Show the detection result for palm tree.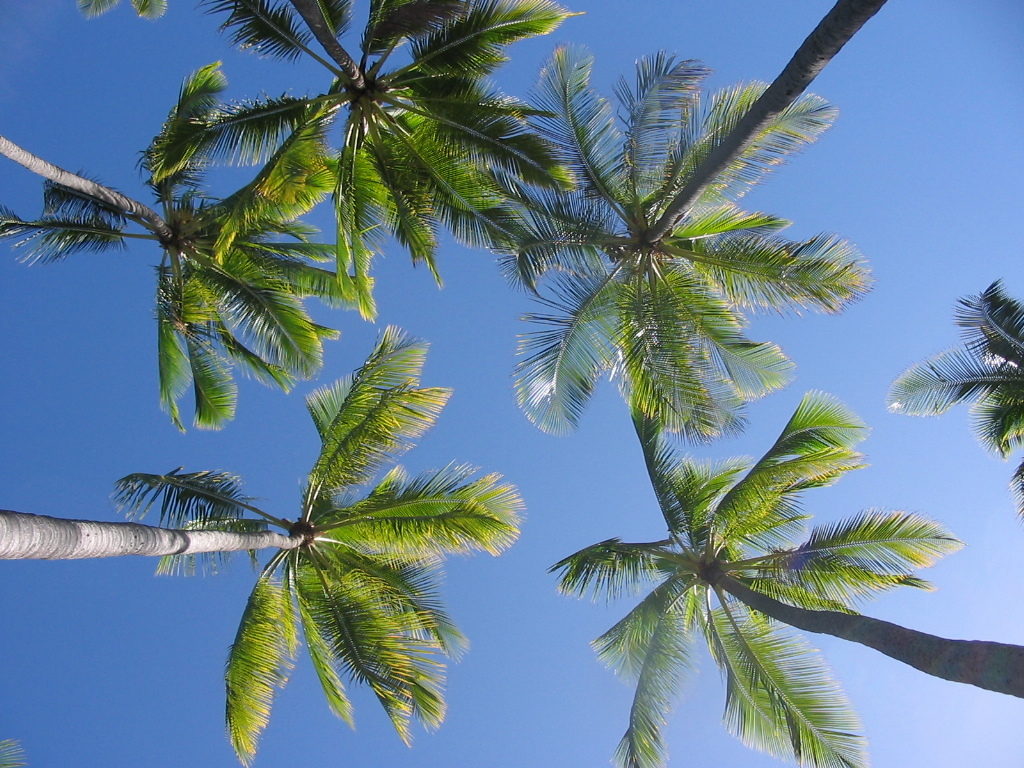
0, 321, 530, 767.
